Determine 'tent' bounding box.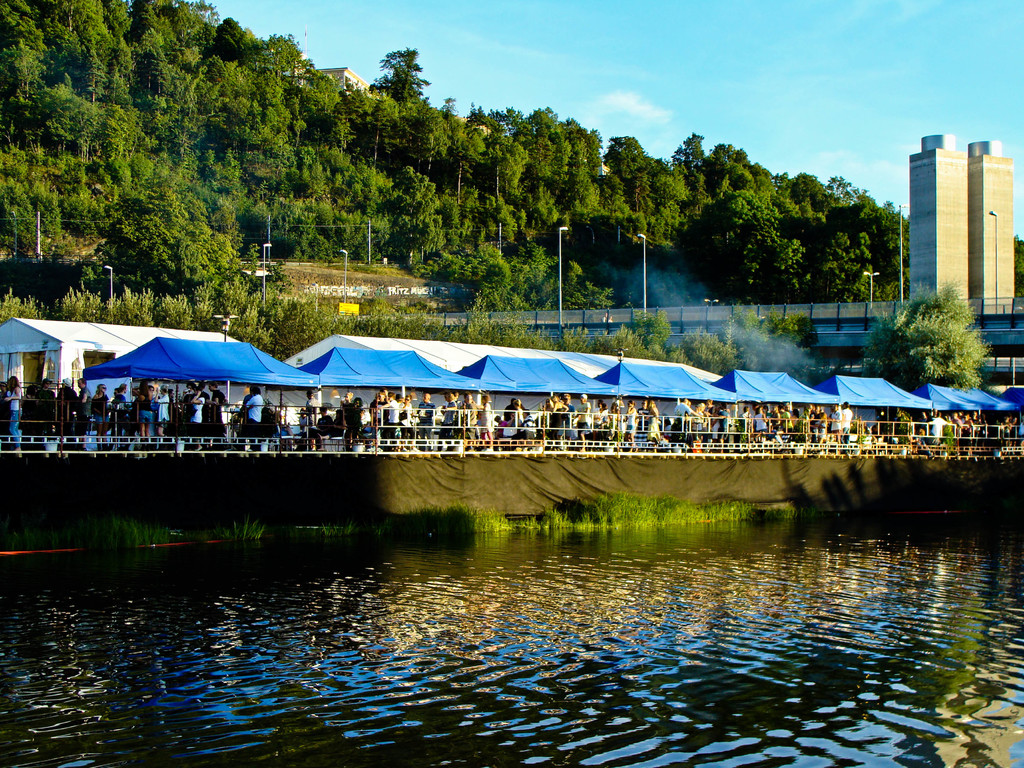
Determined: [x1=461, y1=356, x2=598, y2=424].
